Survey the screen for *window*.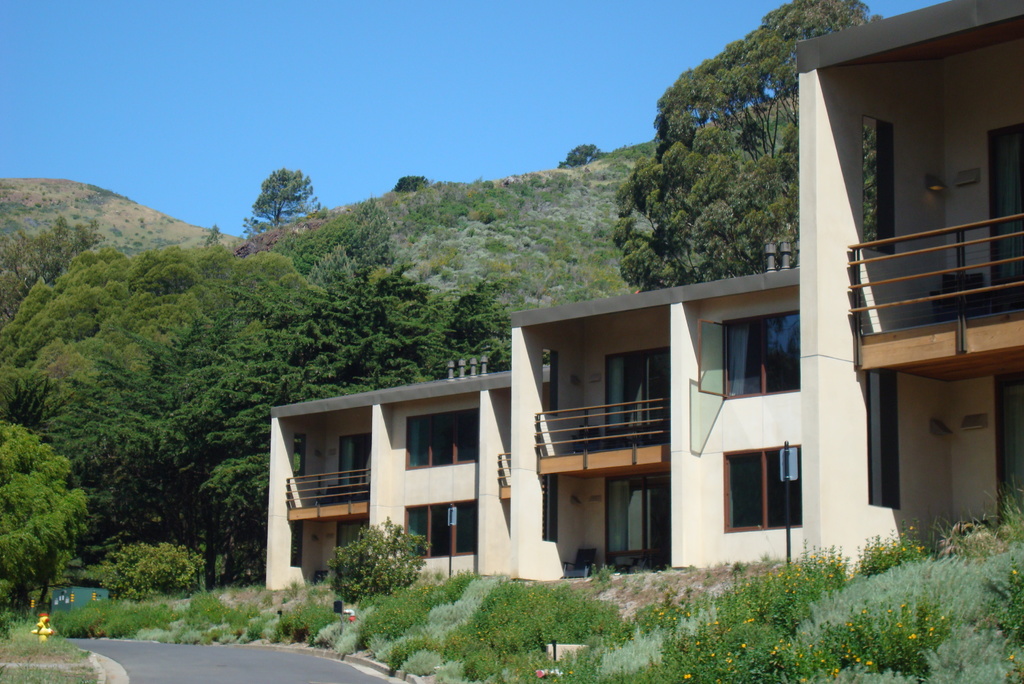
Survey found: locate(699, 313, 803, 400).
